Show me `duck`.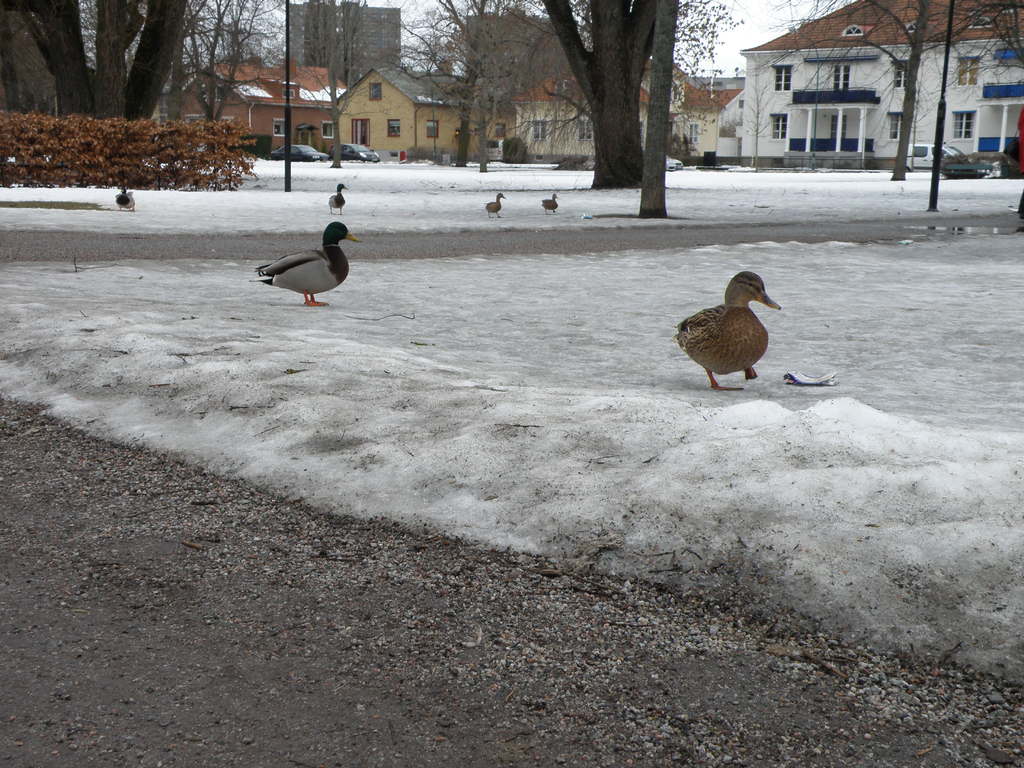
`duck` is here: [x1=536, y1=193, x2=569, y2=213].
